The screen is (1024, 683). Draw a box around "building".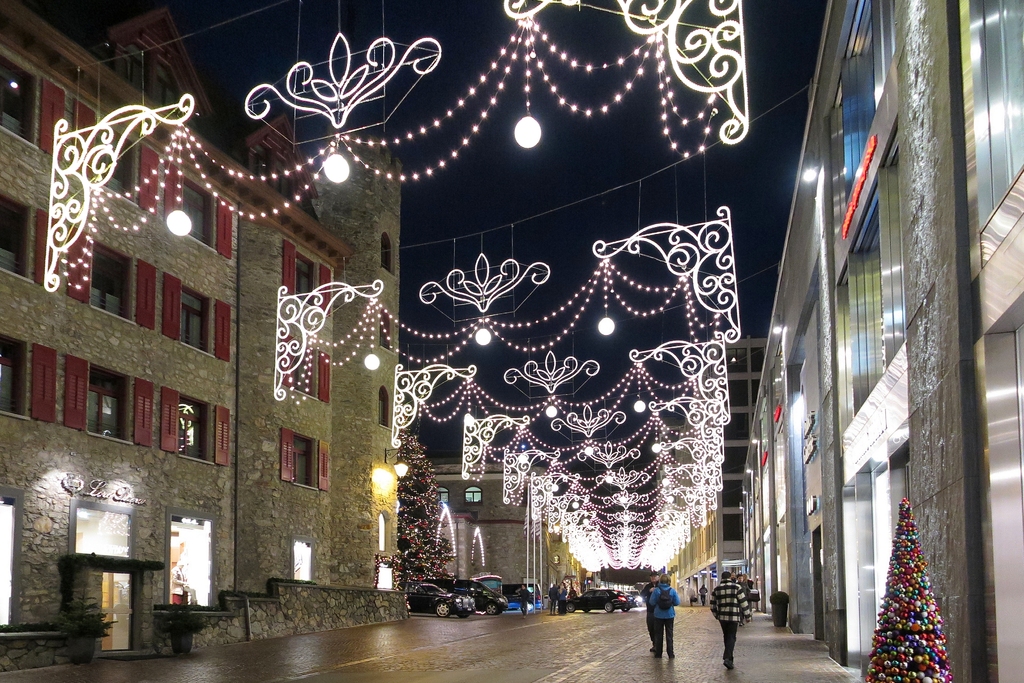
[662, 336, 775, 608].
